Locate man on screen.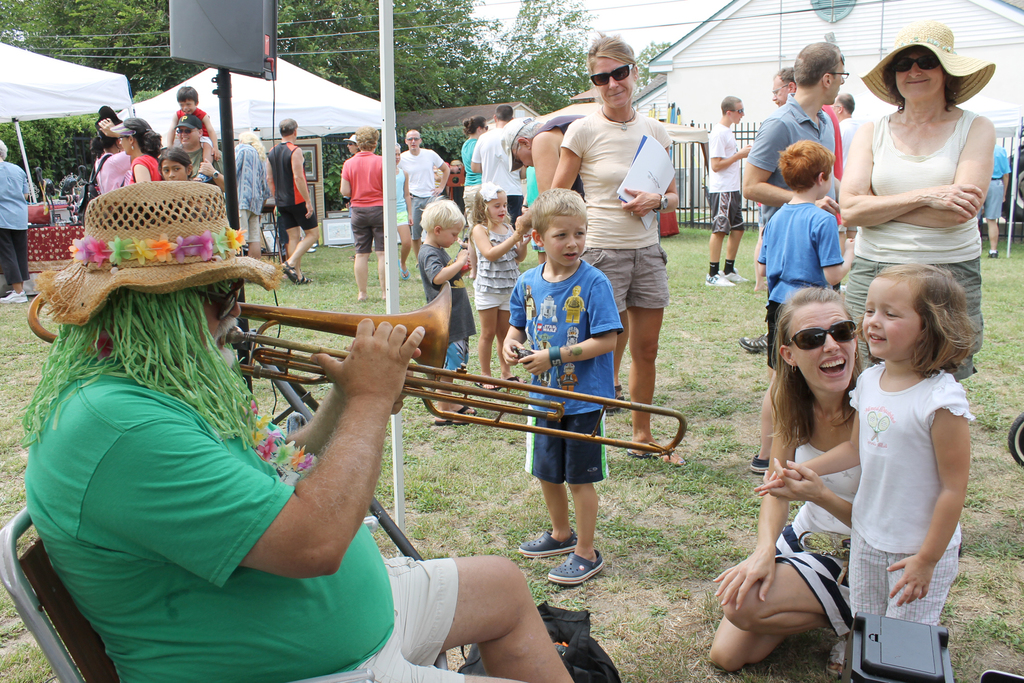
On screen at [737,37,840,472].
